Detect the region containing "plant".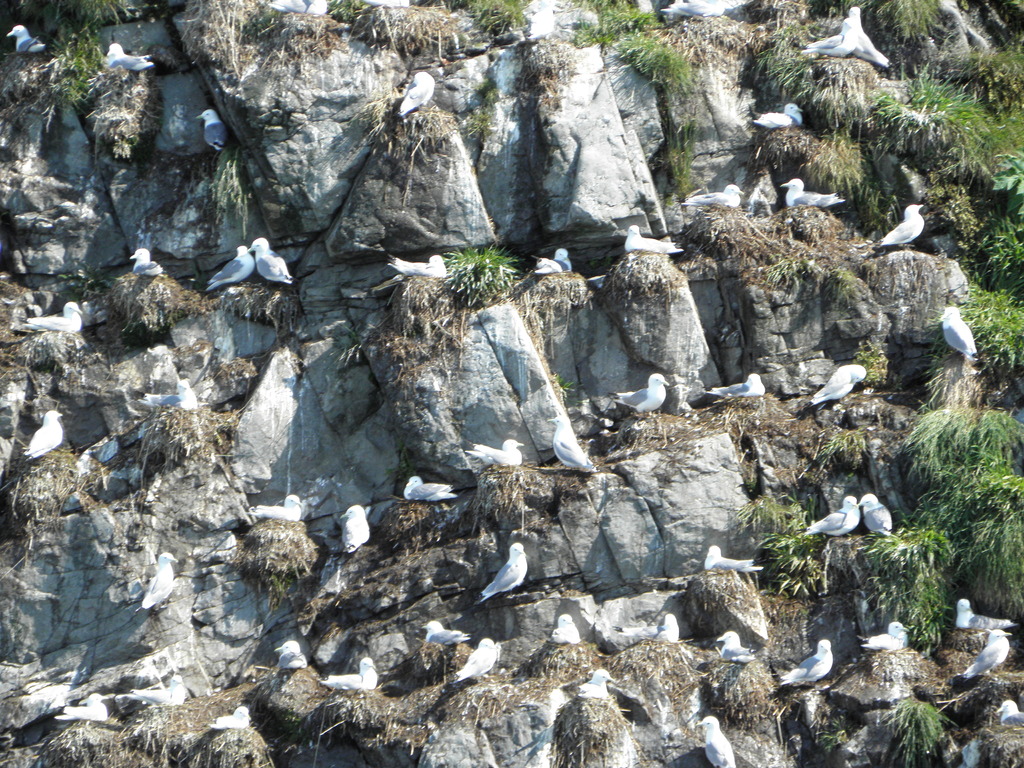
(859,515,958,646).
